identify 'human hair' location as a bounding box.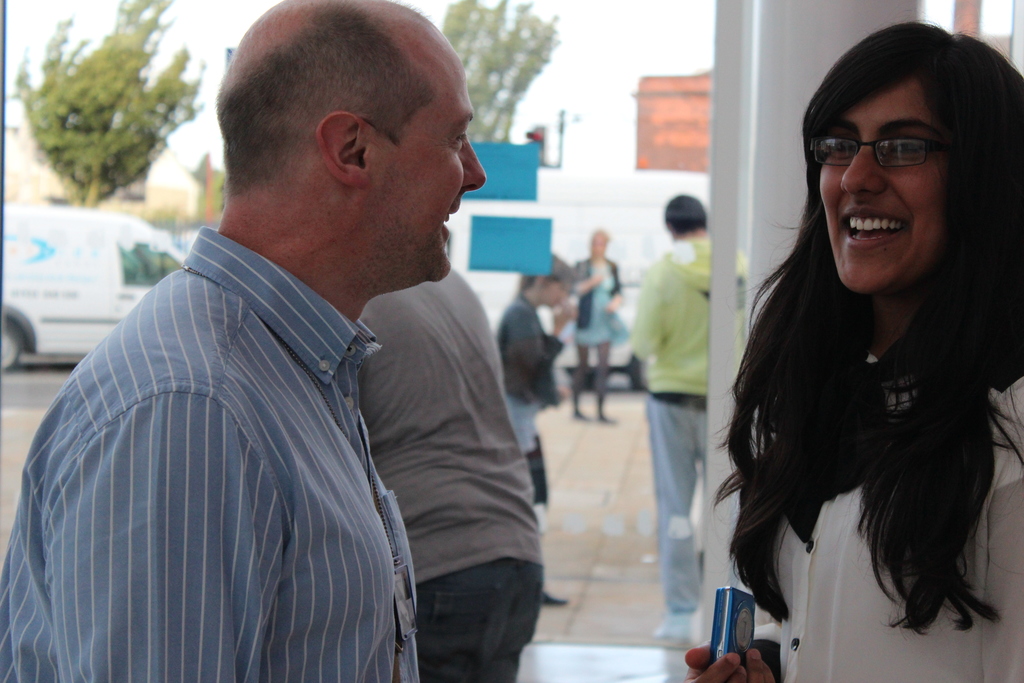
box=[215, 0, 438, 195].
